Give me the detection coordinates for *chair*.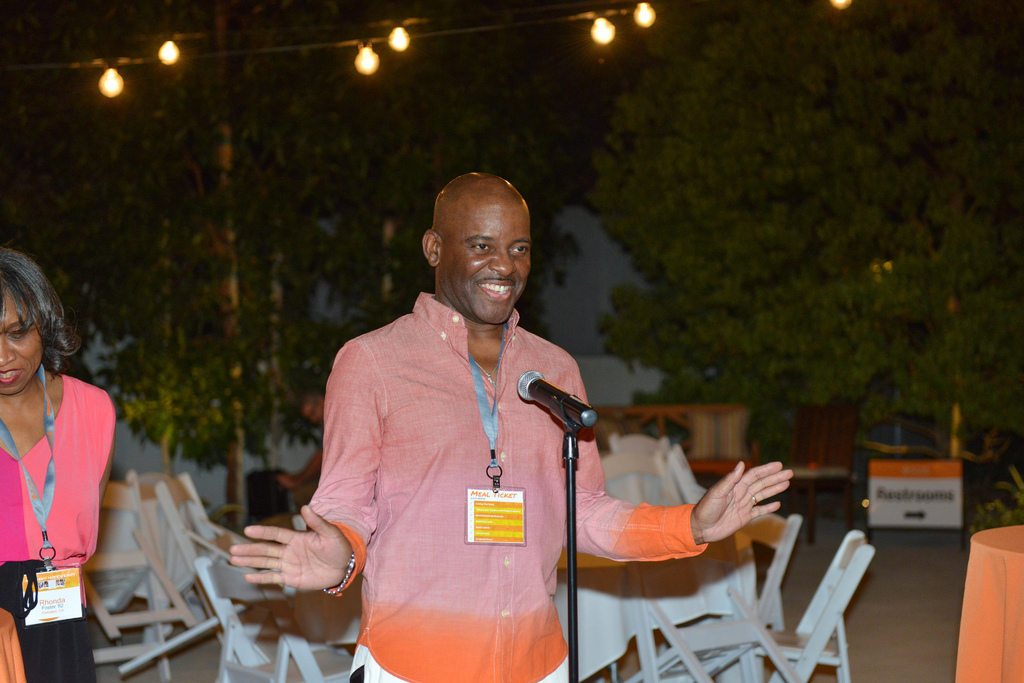
<box>737,517,803,622</box>.
